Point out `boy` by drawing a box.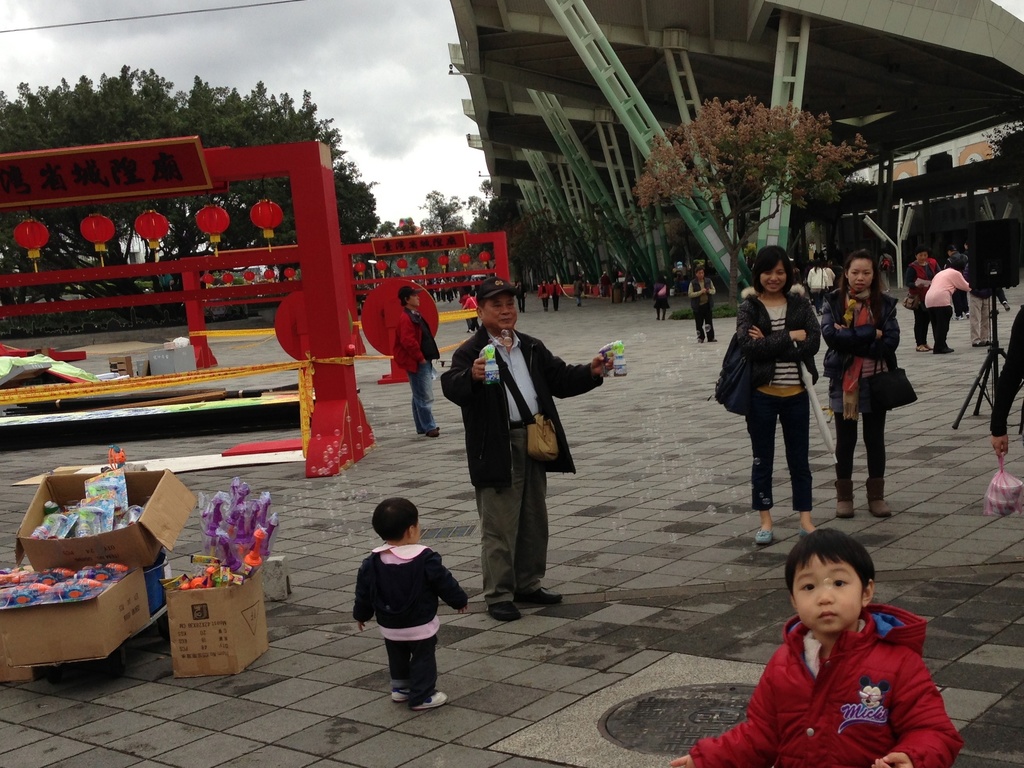
{"left": 667, "top": 536, "right": 961, "bottom": 767}.
